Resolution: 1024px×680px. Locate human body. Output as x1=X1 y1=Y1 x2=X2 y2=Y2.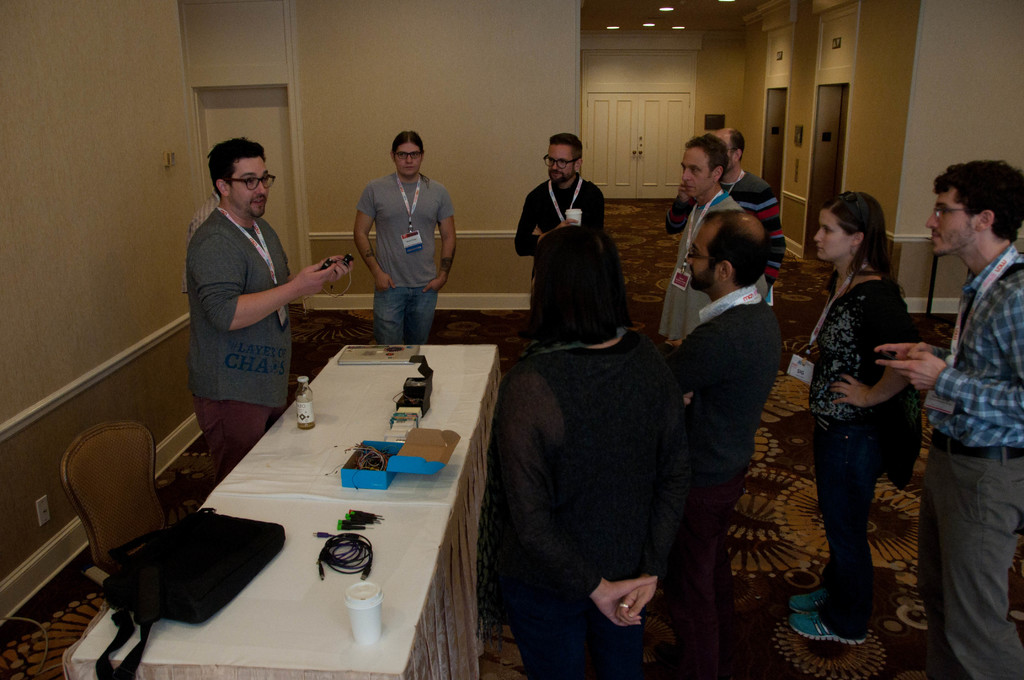
x1=796 y1=193 x2=931 y2=632.
